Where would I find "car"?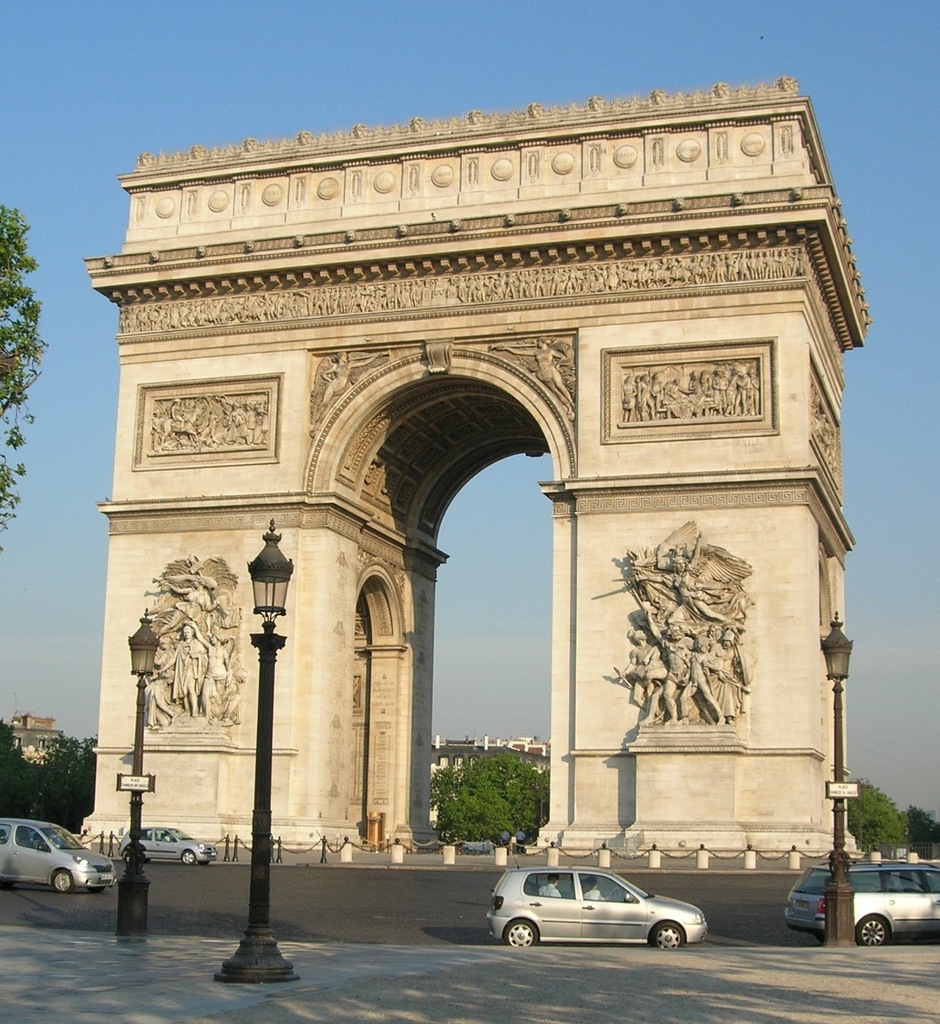
At [489,848,704,950].
